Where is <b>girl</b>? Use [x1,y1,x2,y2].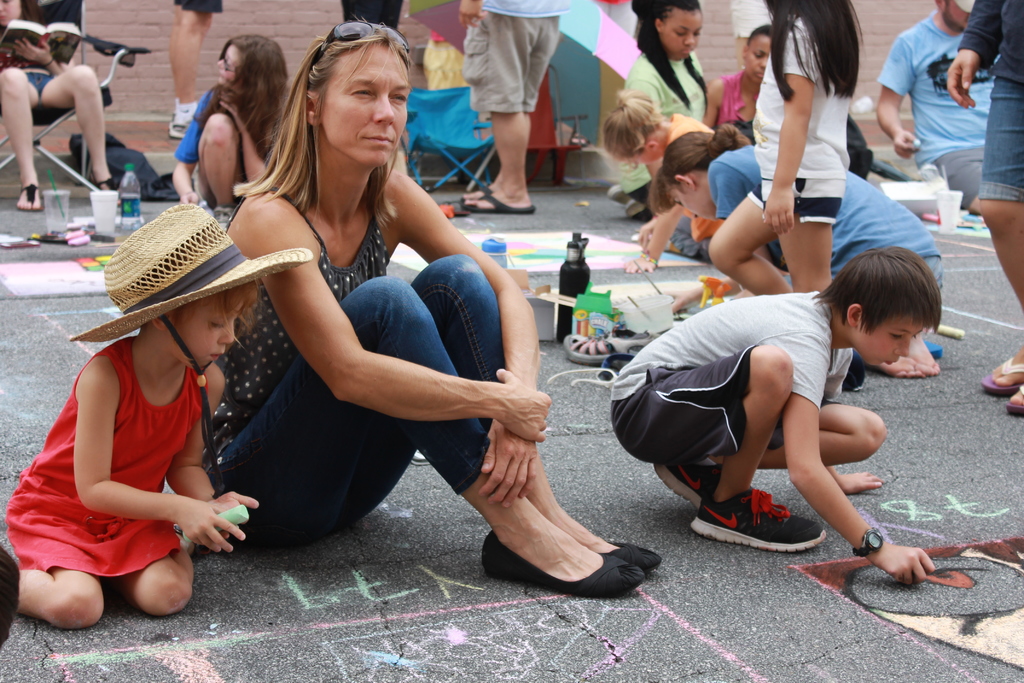
[650,124,945,383].
